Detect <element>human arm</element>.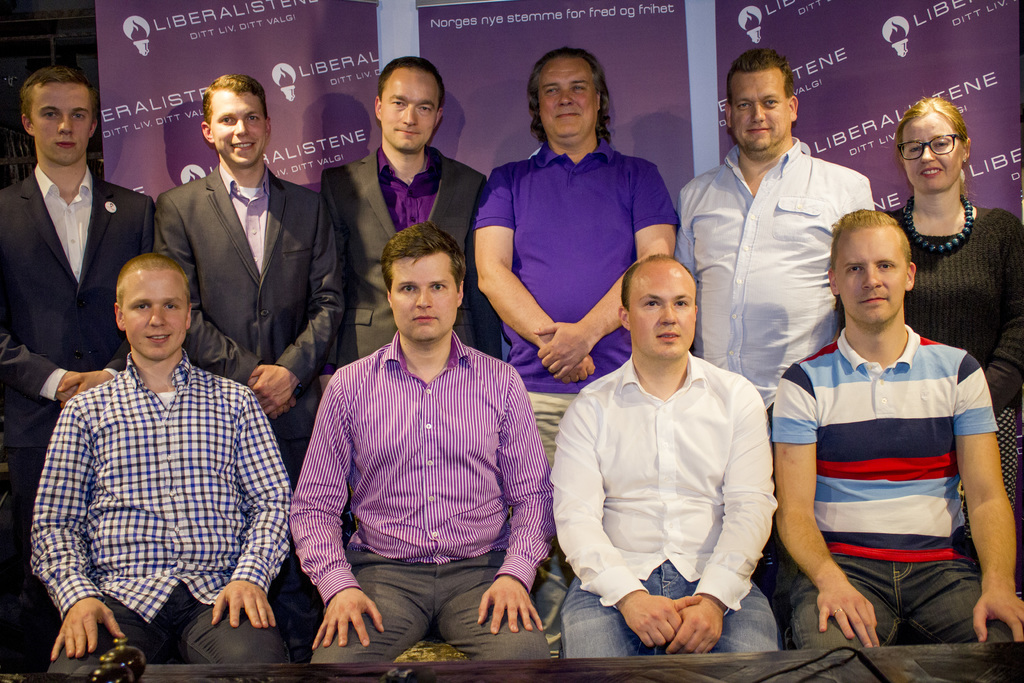
Detected at {"x1": 673, "y1": 372, "x2": 778, "y2": 655}.
